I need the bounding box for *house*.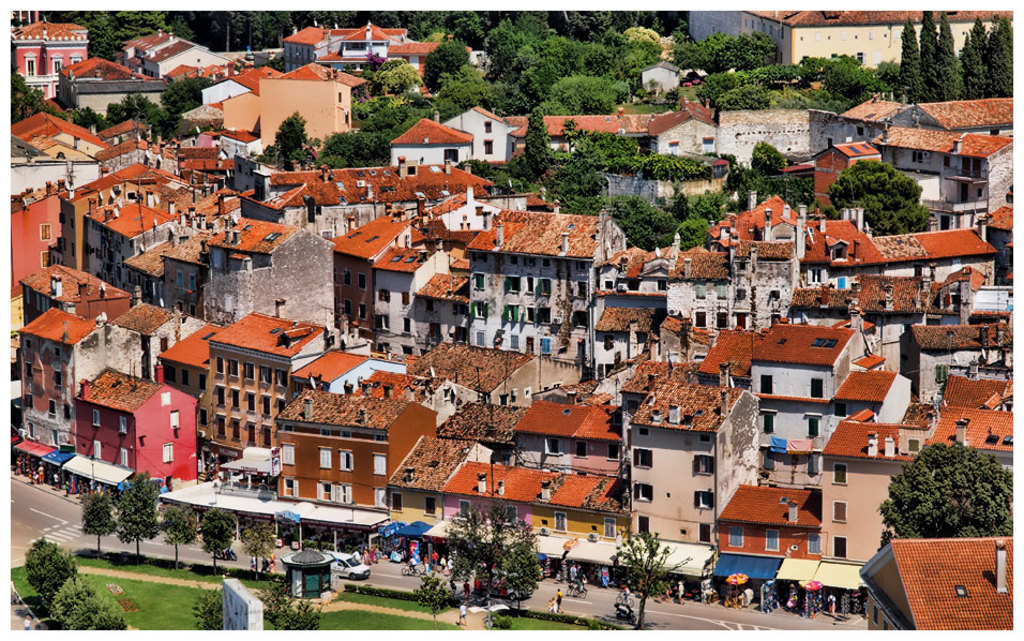
Here it is: x1=987 y1=206 x2=1023 y2=287.
